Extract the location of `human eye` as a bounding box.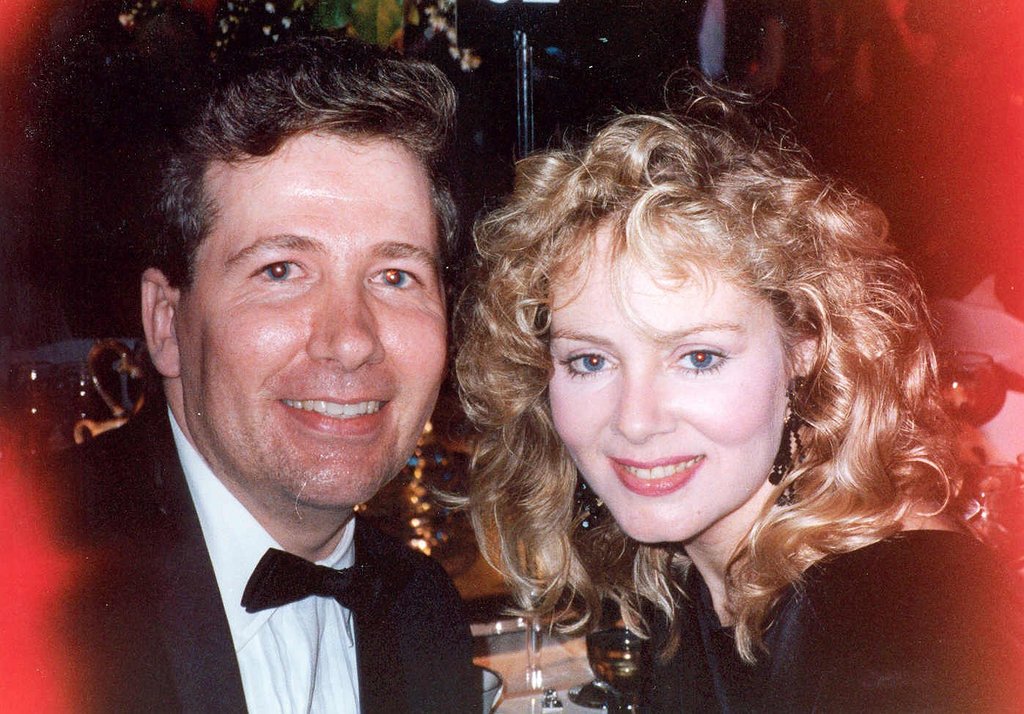
(559,348,621,378).
